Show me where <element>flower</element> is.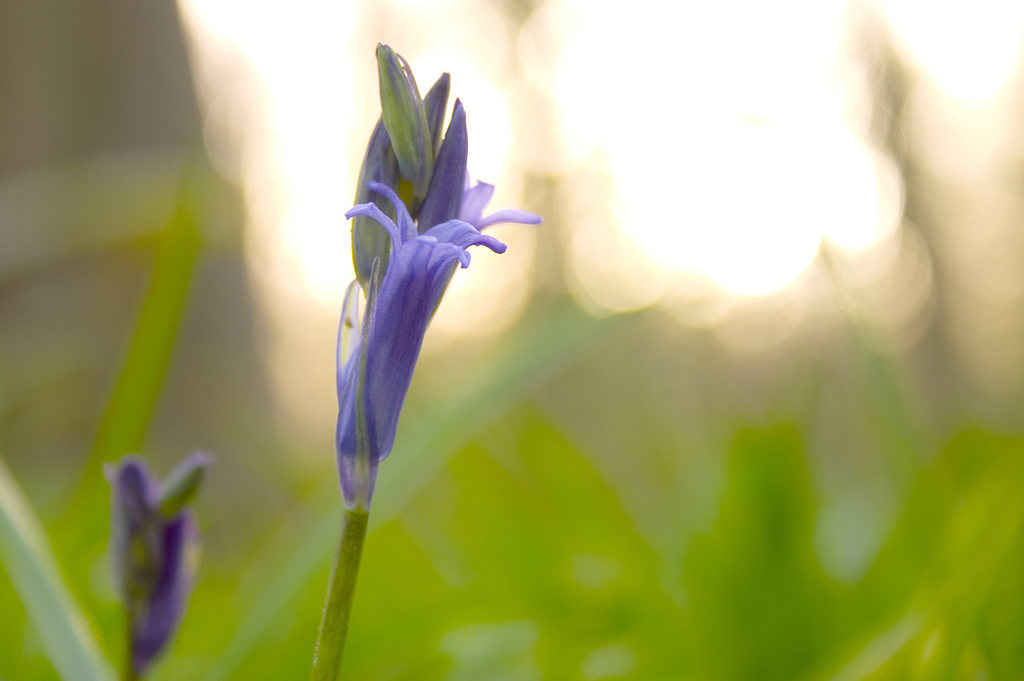
<element>flower</element> is at region(109, 453, 207, 680).
